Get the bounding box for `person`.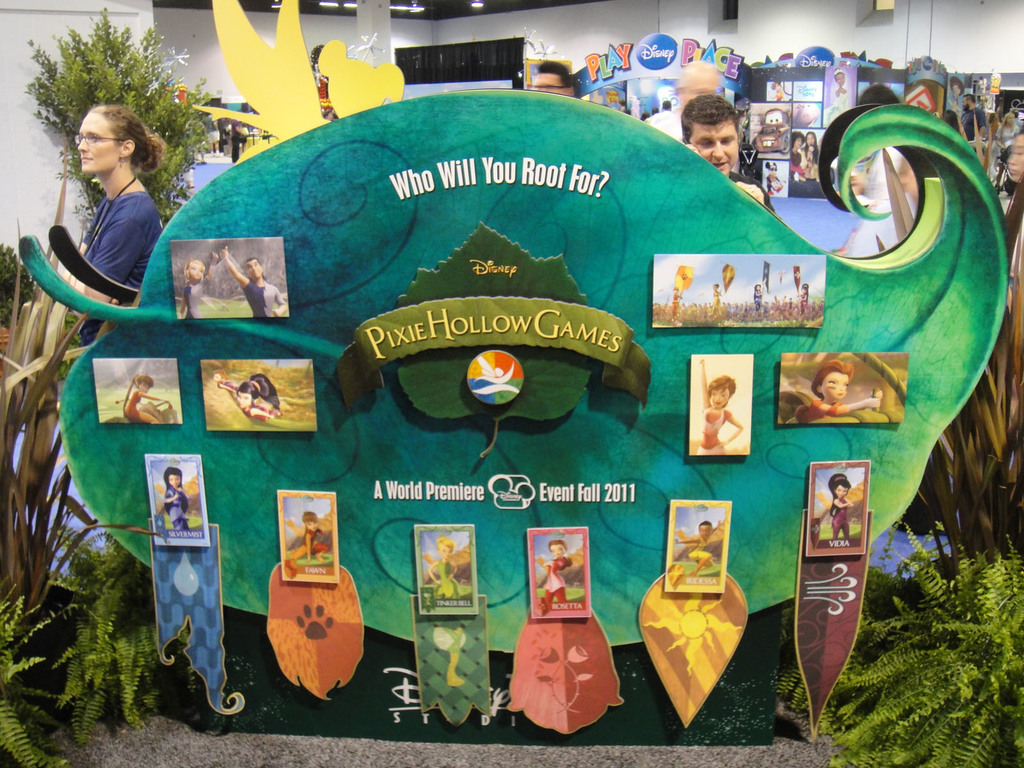
220 246 290 316.
